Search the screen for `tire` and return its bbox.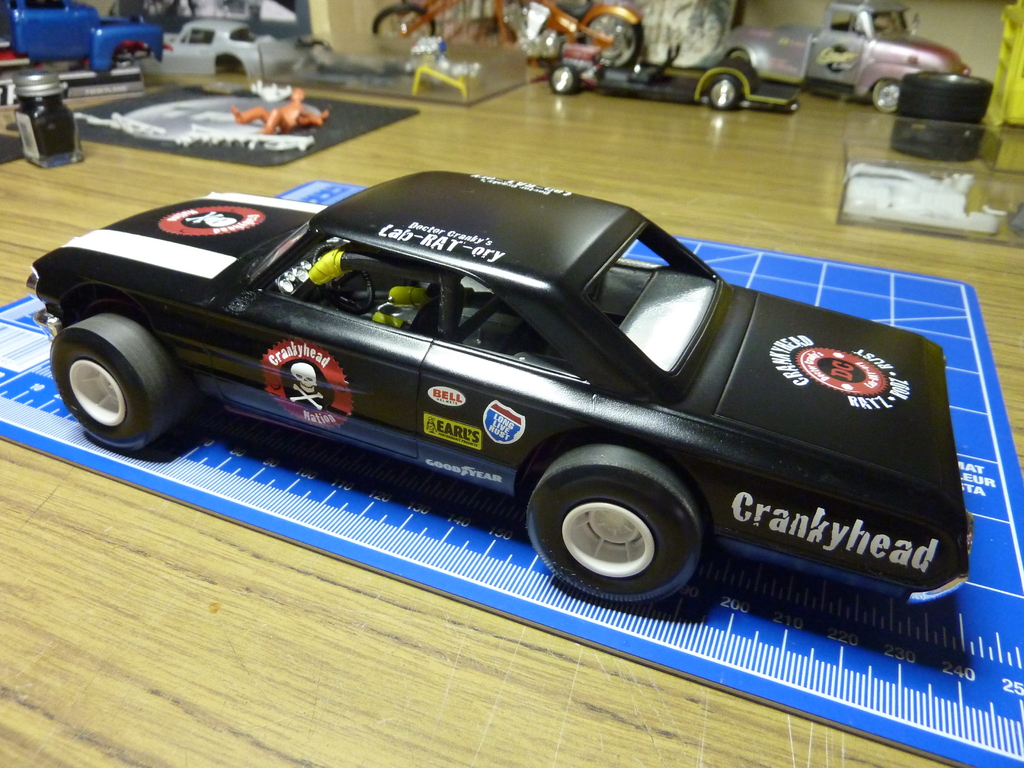
Found: bbox=(710, 77, 737, 107).
